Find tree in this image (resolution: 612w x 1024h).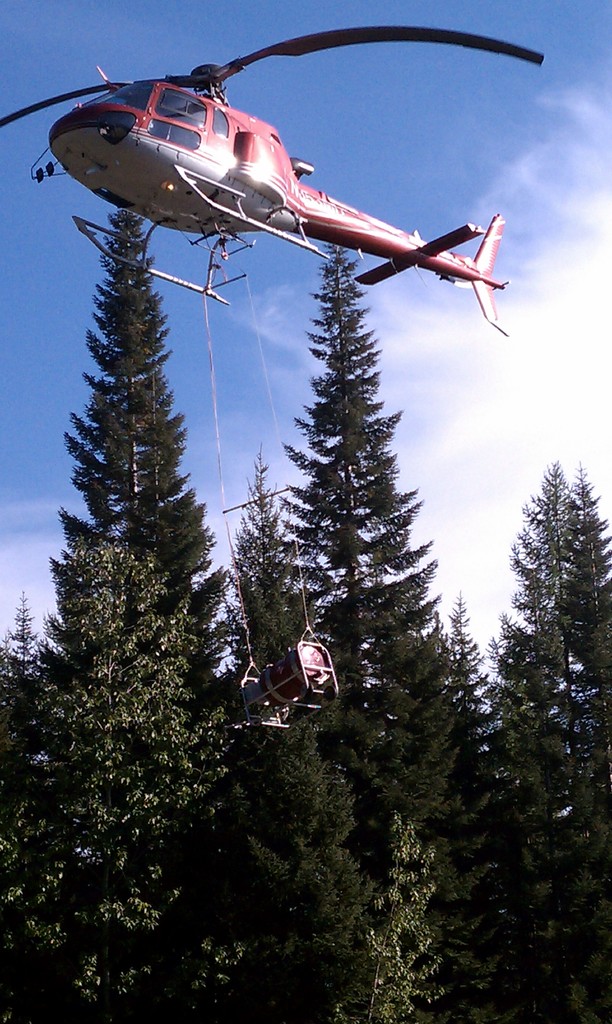
BBox(491, 455, 601, 1023).
